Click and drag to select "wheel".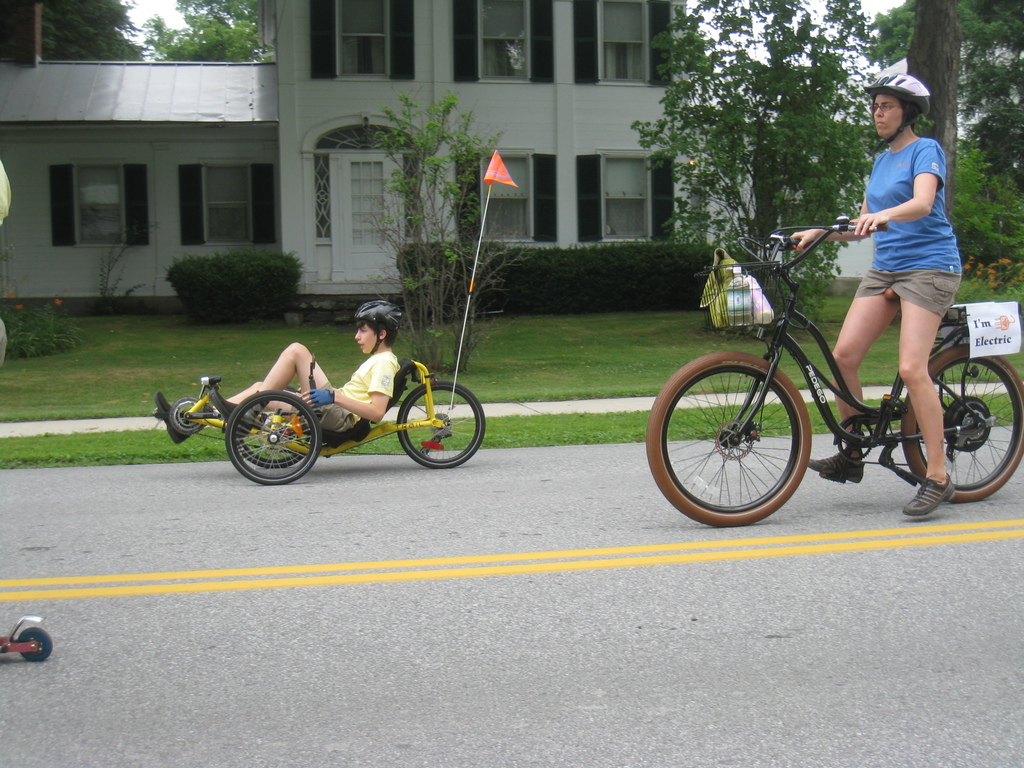
Selection: pyautogui.locateOnScreen(237, 398, 312, 461).
